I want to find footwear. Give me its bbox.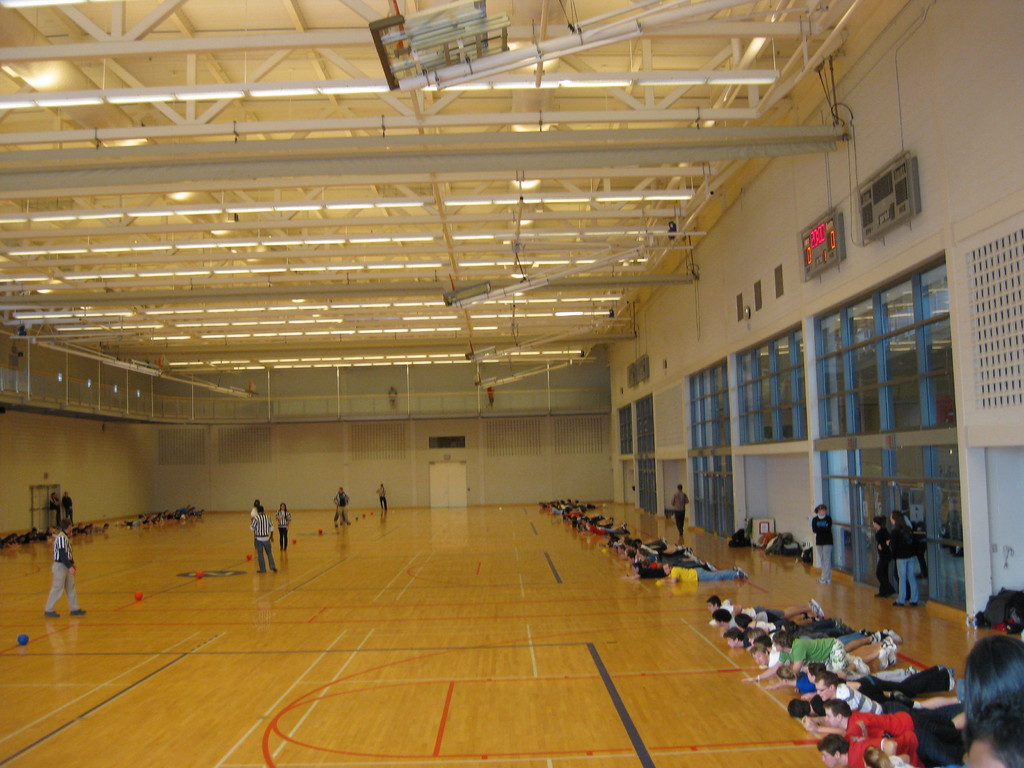
{"left": 255, "top": 567, "right": 266, "bottom": 574}.
